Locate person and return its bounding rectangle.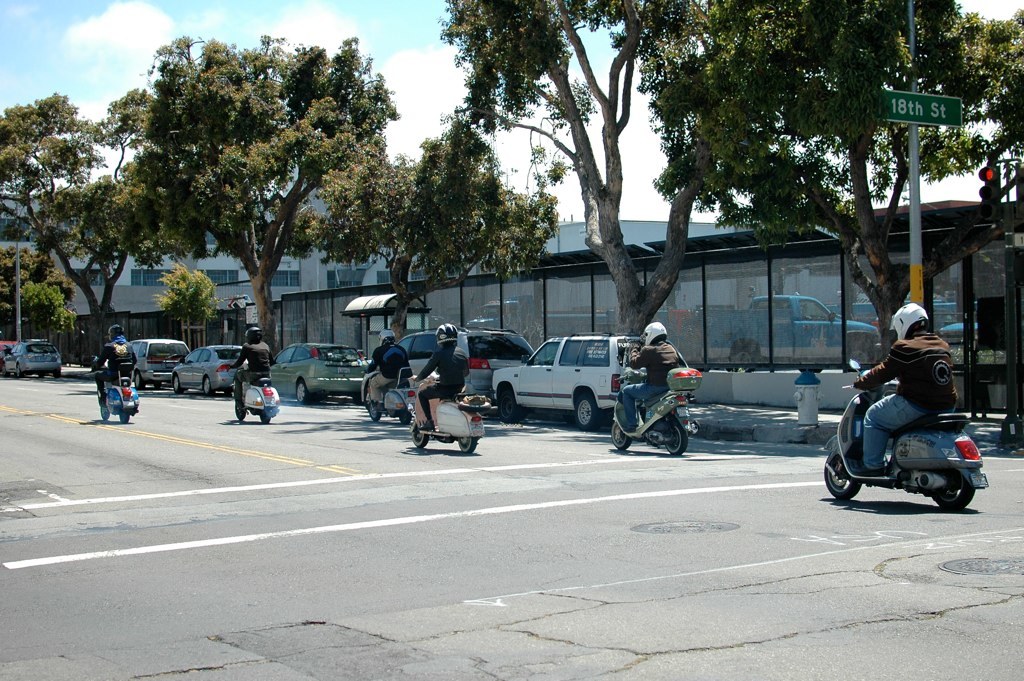
[x1=622, y1=320, x2=682, y2=428].
